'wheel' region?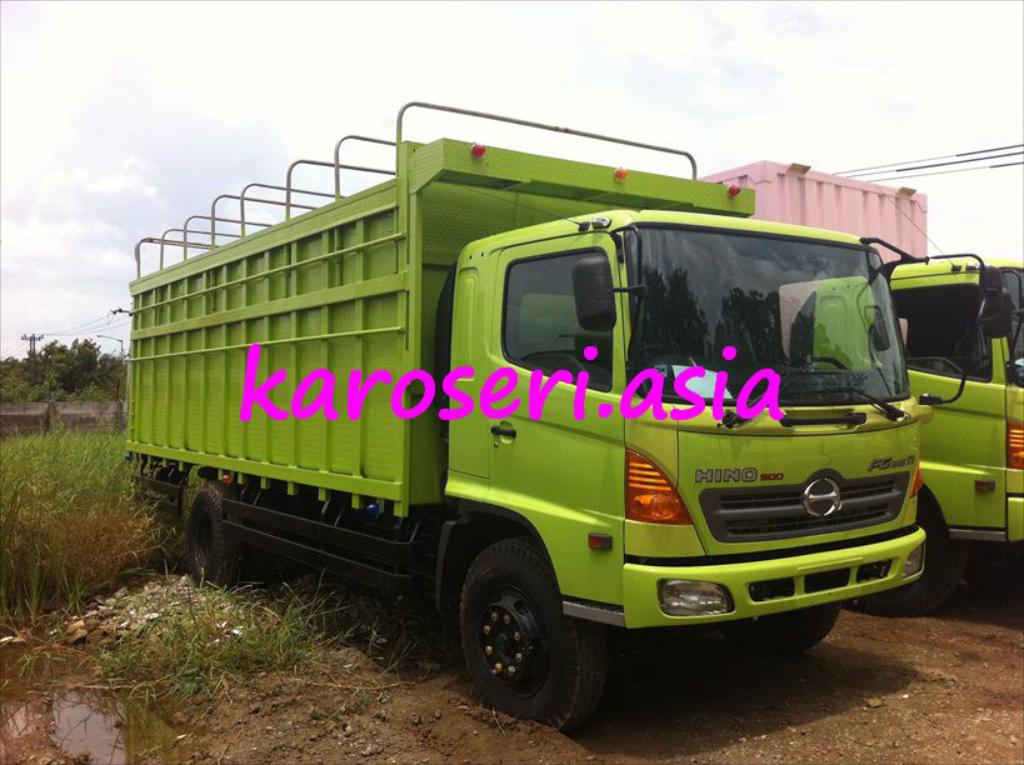
crop(796, 357, 844, 374)
